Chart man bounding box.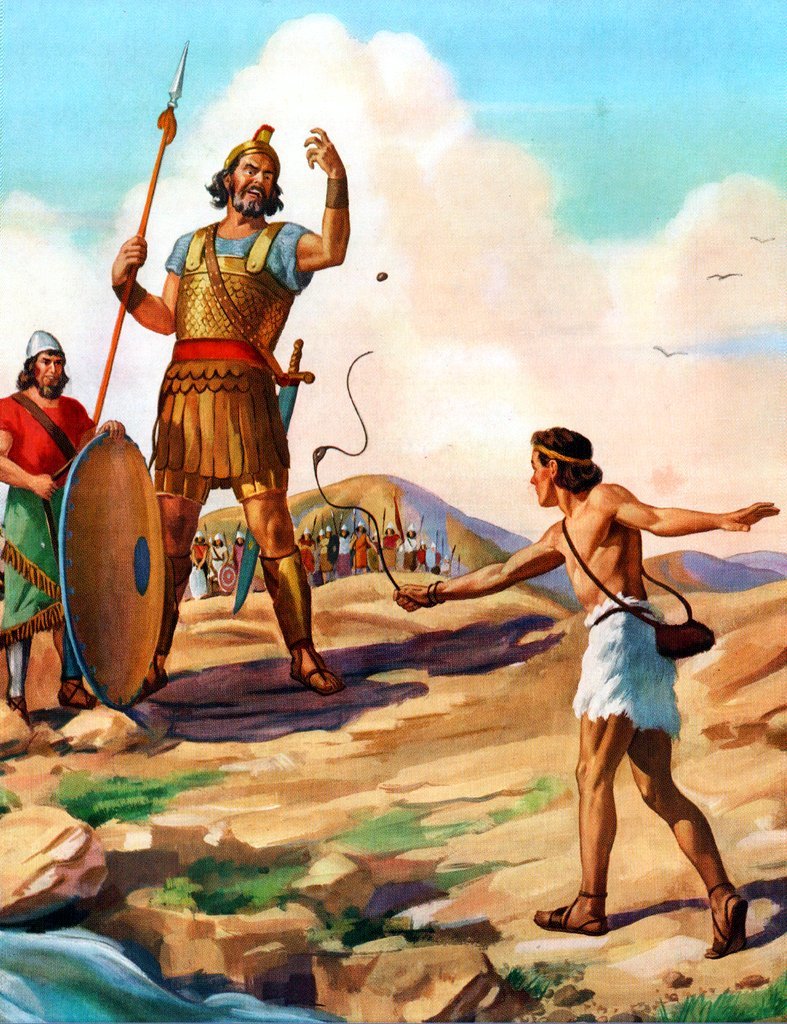
Charted: 0 328 125 712.
